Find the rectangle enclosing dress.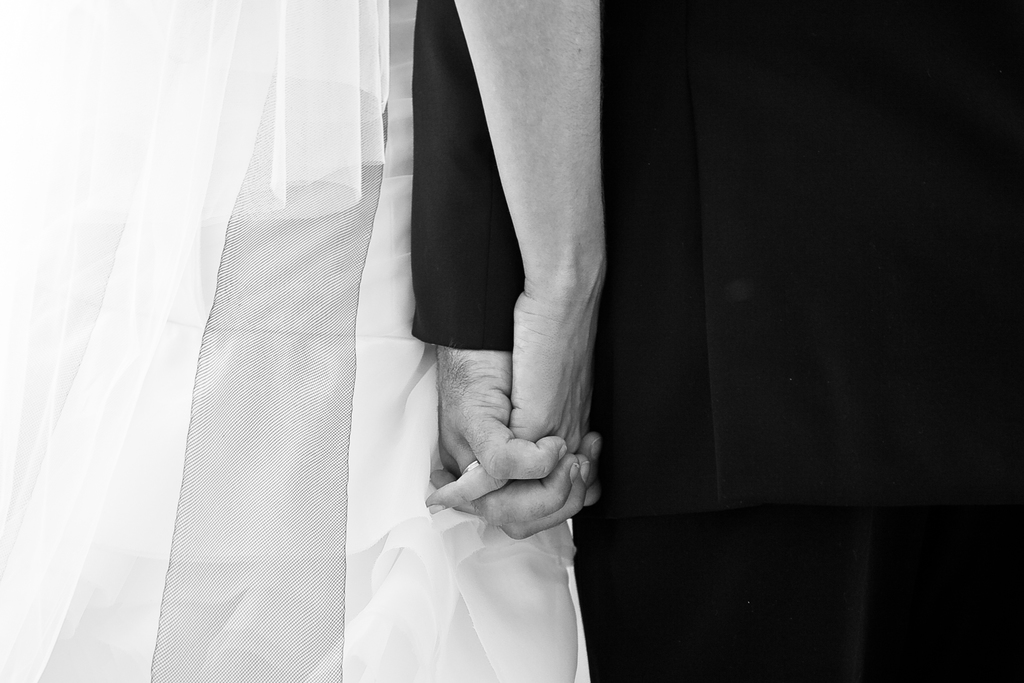
l=0, t=0, r=584, b=682.
